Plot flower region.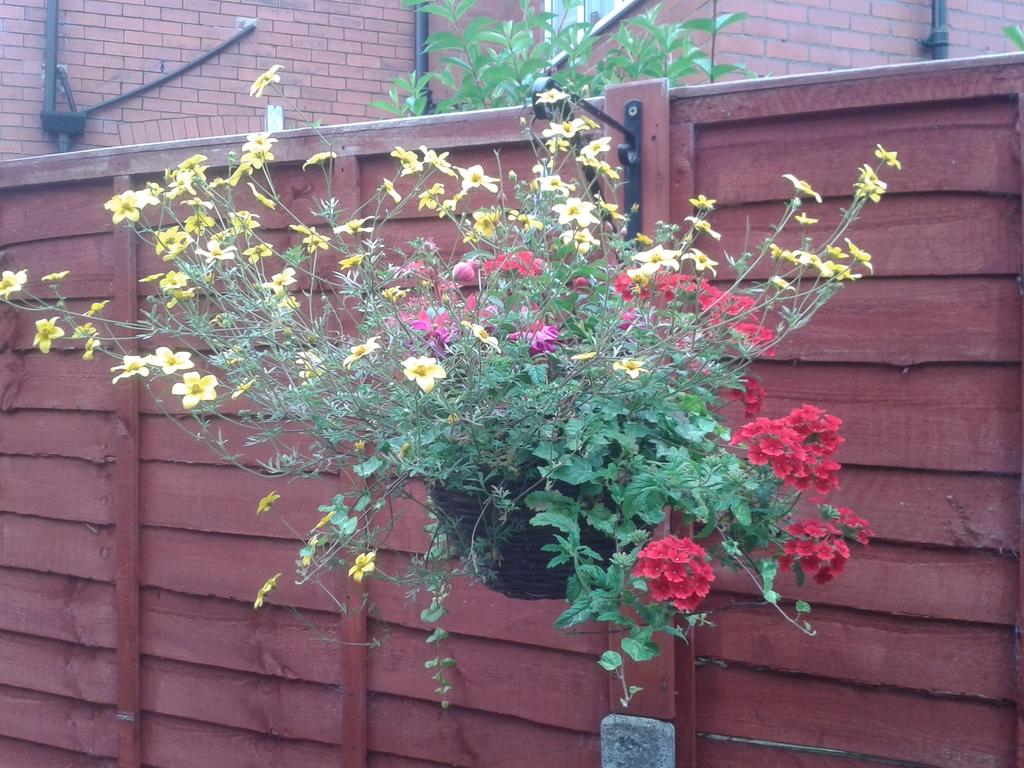
Plotted at detection(685, 193, 723, 241).
